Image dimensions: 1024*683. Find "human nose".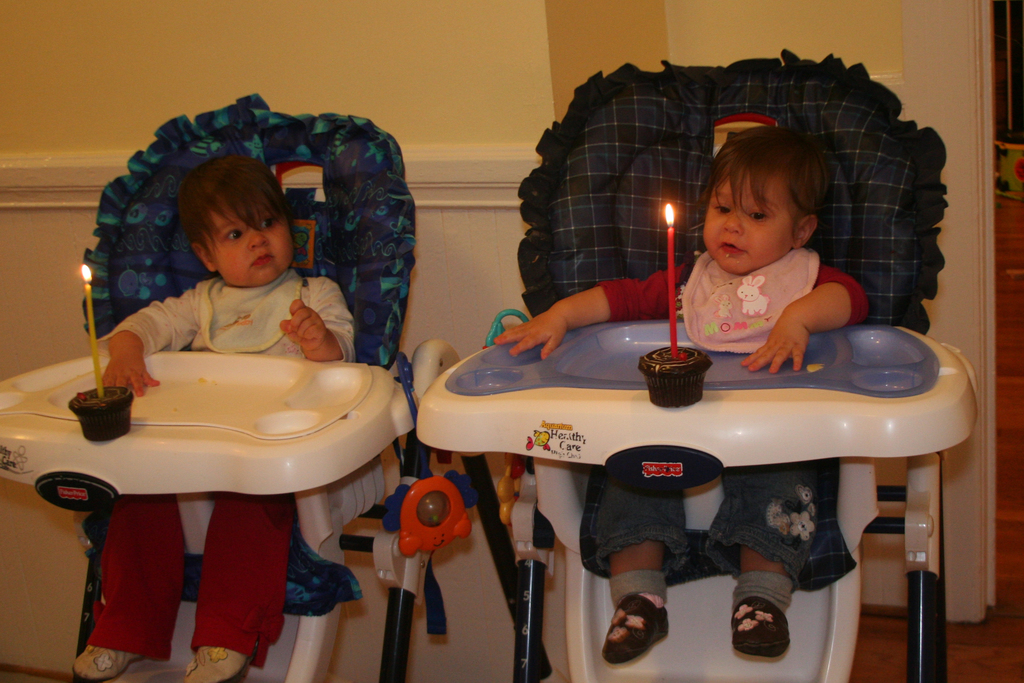
{"left": 241, "top": 227, "right": 268, "bottom": 248}.
